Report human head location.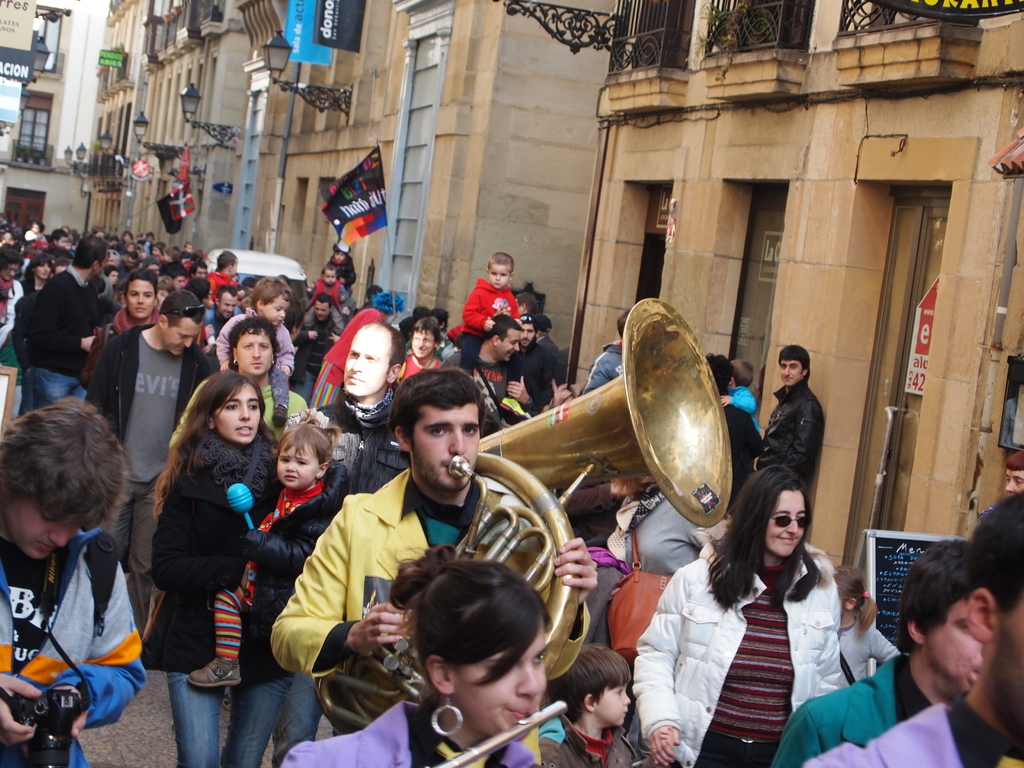
Report: crop(742, 466, 806, 559).
